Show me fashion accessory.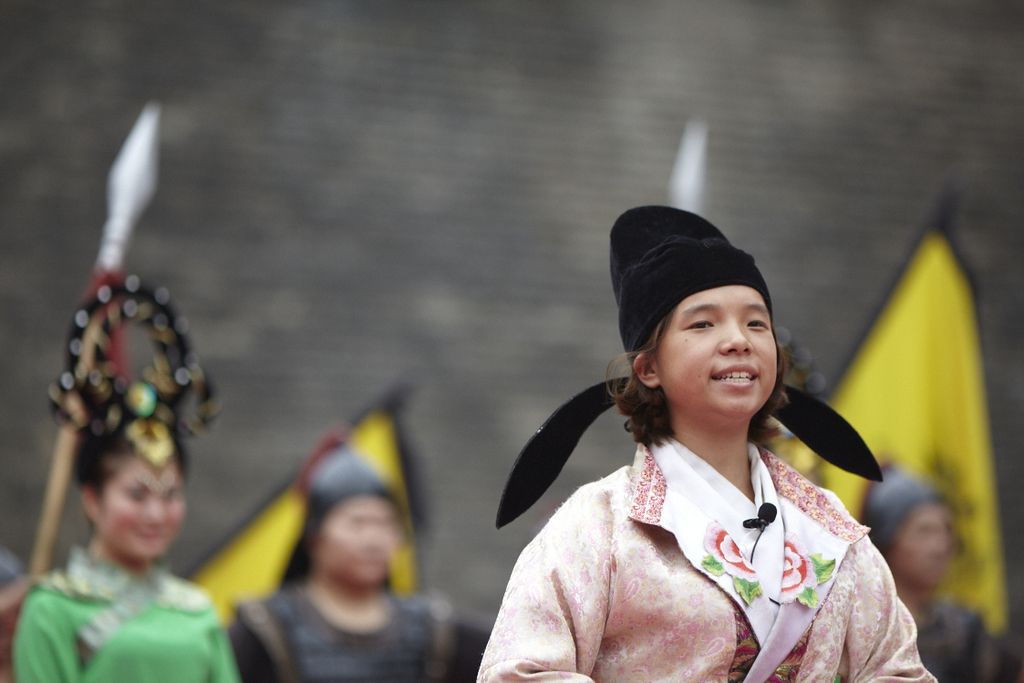
fashion accessory is here: box=[860, 451, 955, 571].
